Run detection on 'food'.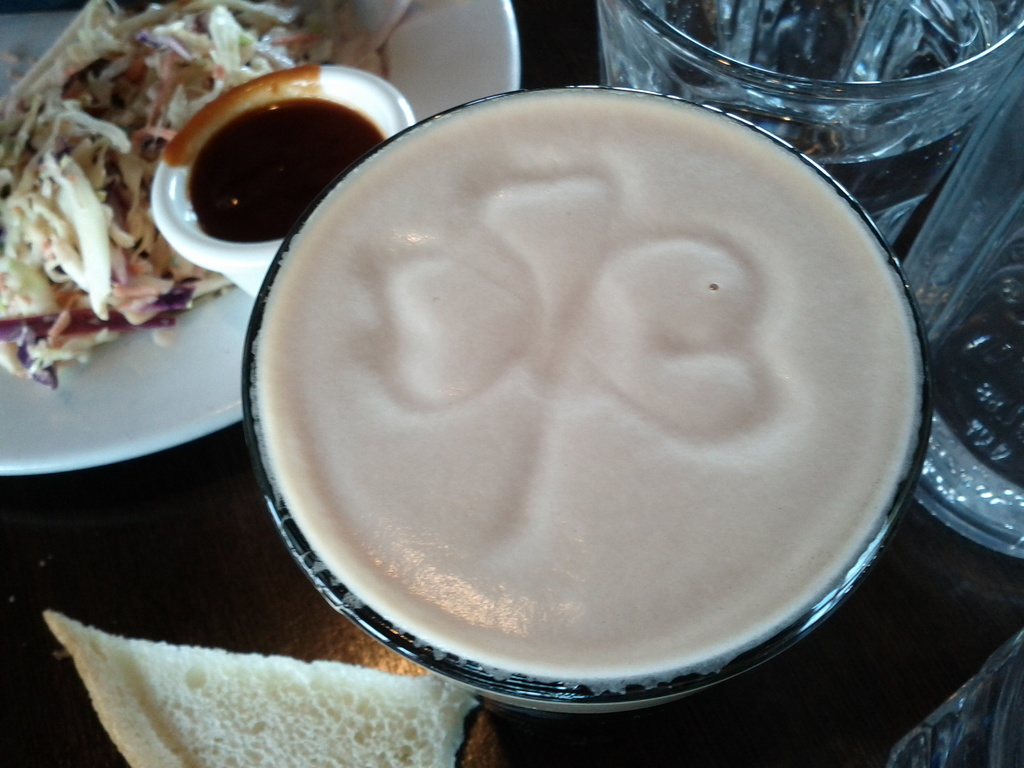
Result: box(0, 0, 392, 401).
